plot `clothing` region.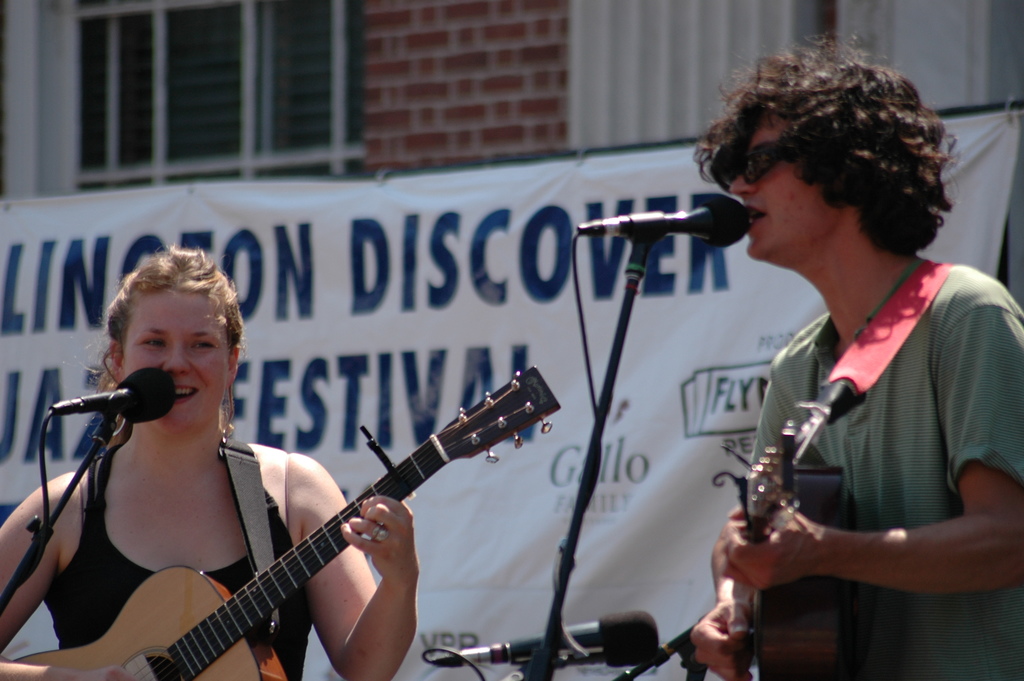
Plotted at pyautogui.locateOnScreen(740, 202, 996, 655).
